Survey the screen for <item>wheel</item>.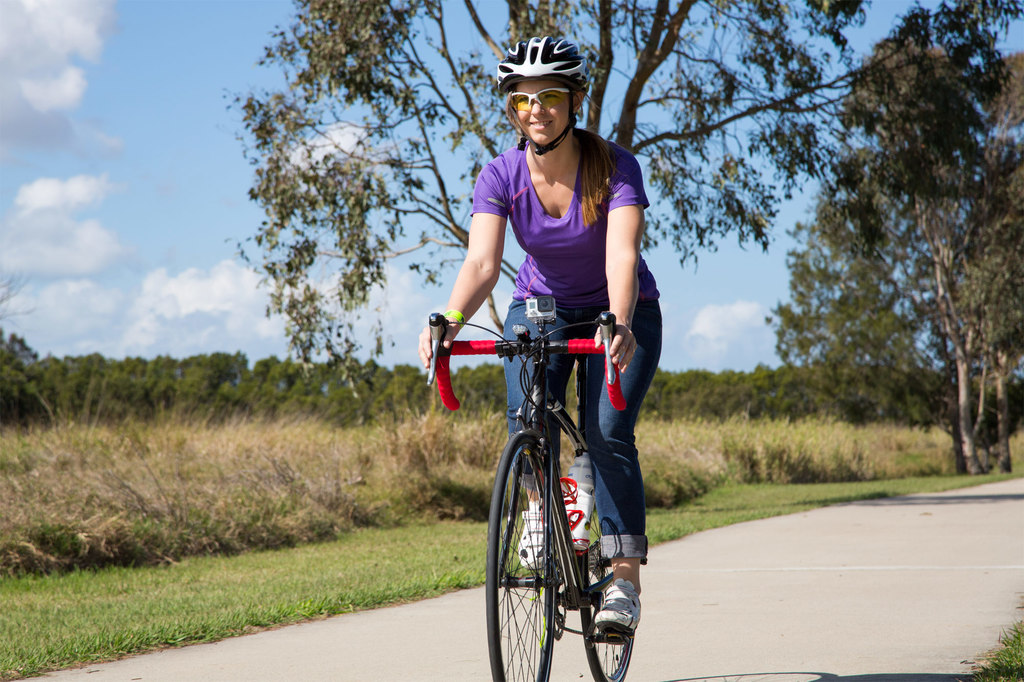
Survey found: bbox=(579, 497, 633, 681).
